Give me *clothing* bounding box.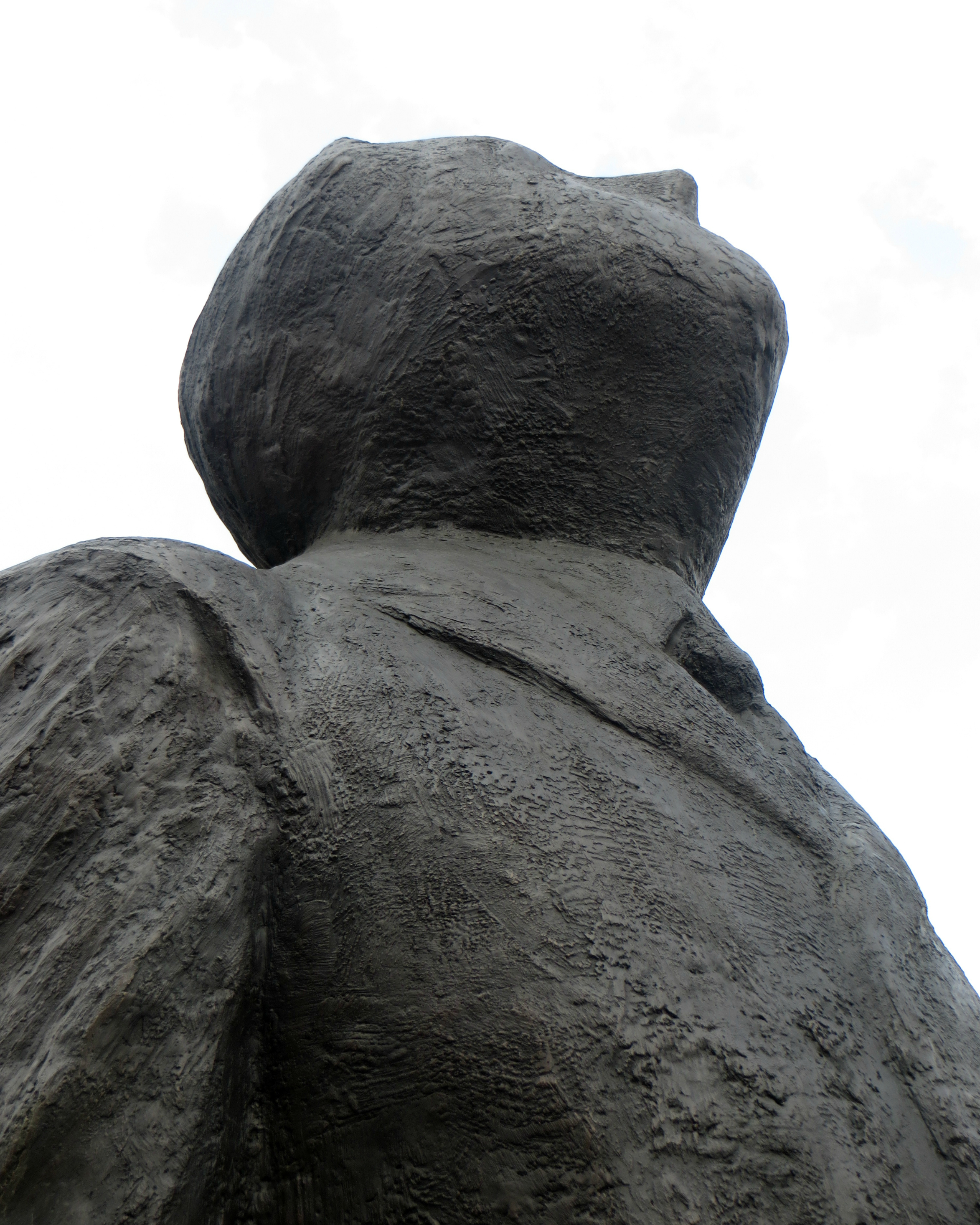
41/209/409/511.
